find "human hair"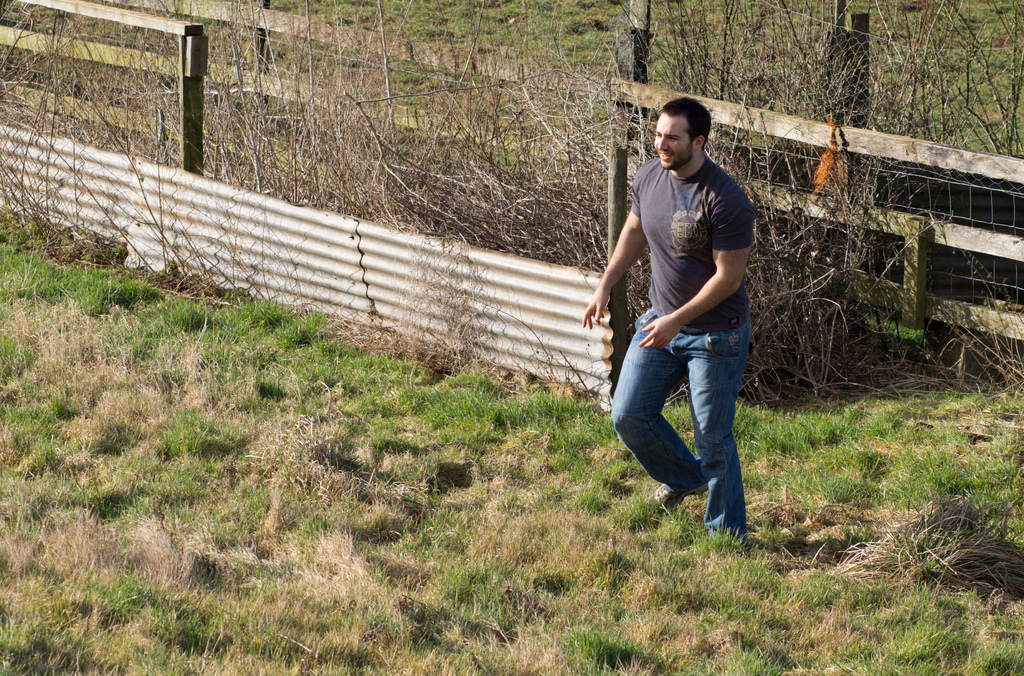
select_region(654, 92, 718, 158)
